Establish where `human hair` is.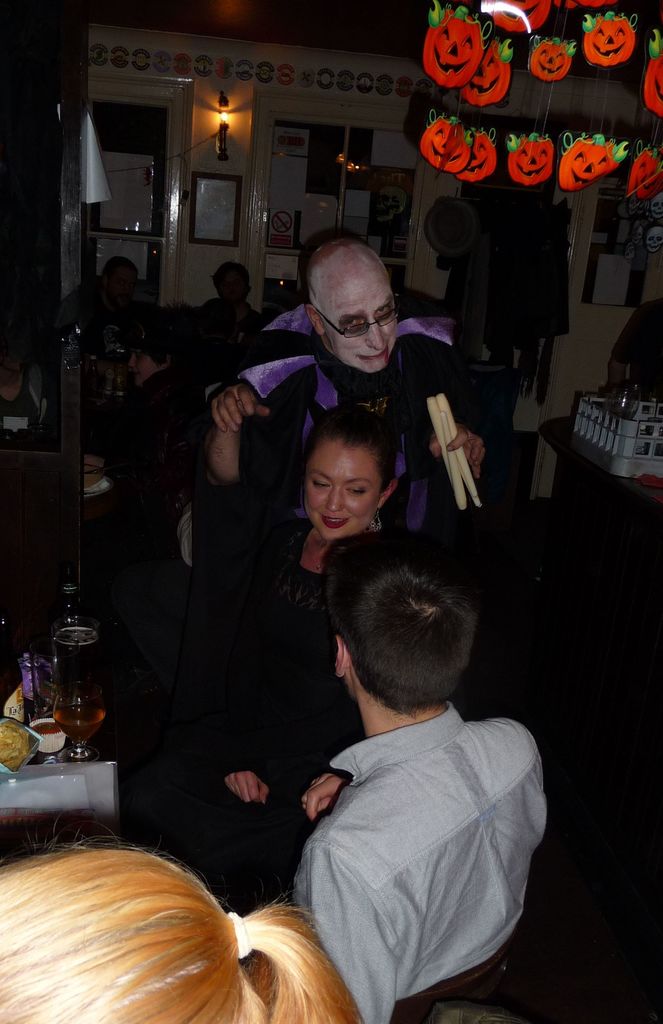
Established at <bbox>301, 393, 409, 488</bbox>.
